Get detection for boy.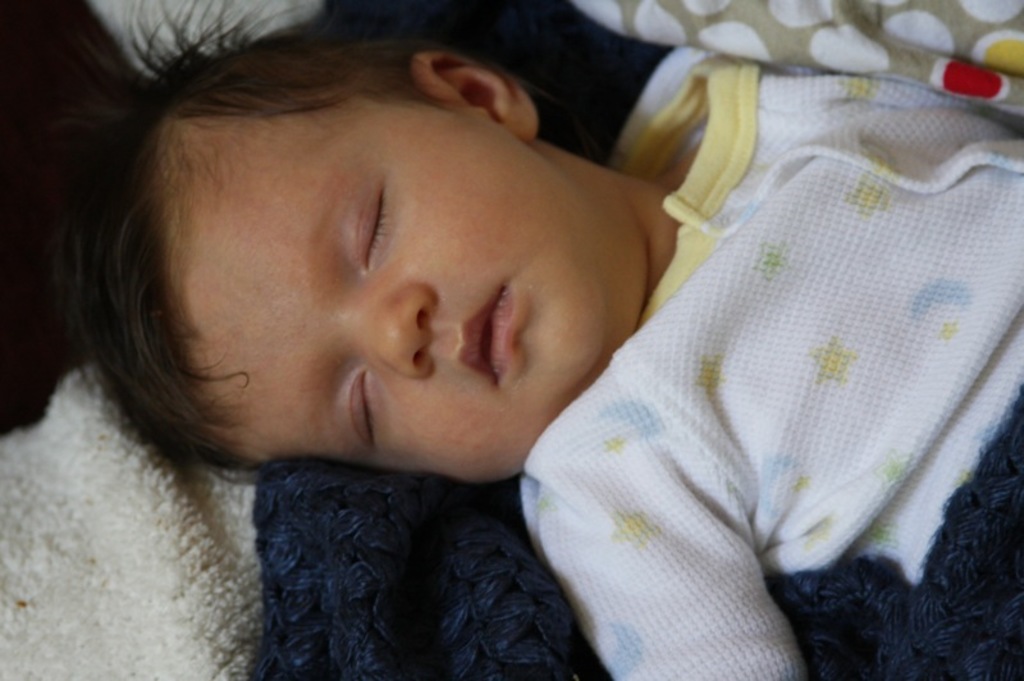
Detection: BBox(46, 0, 1023, 680).
